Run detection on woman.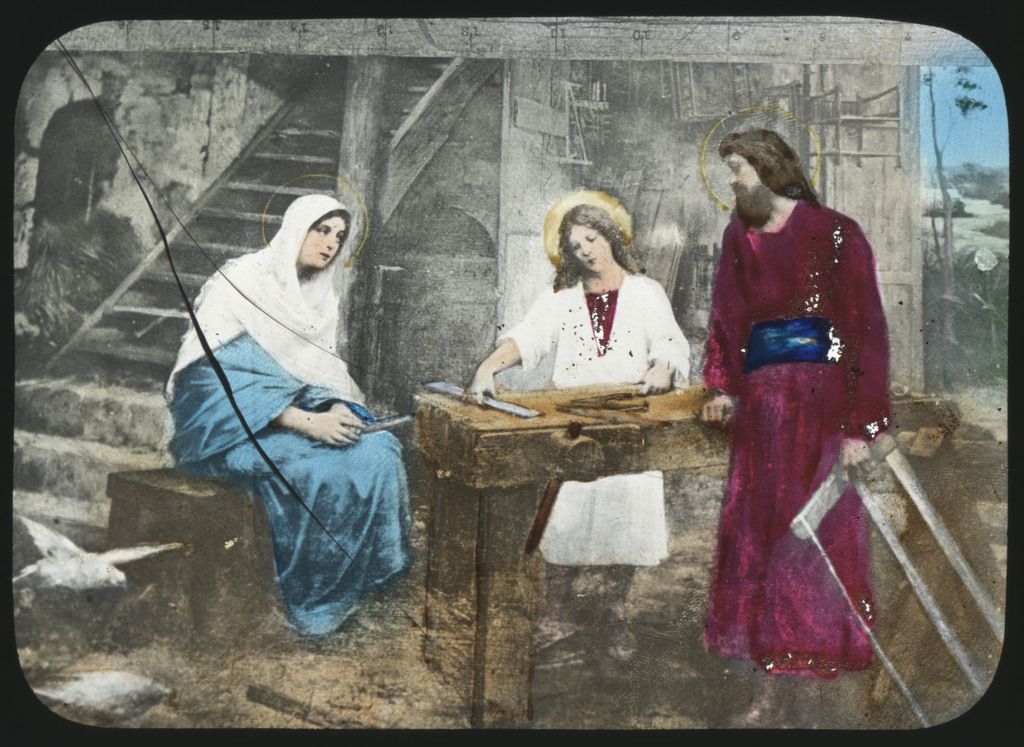
Result: 474 200 711 417.
